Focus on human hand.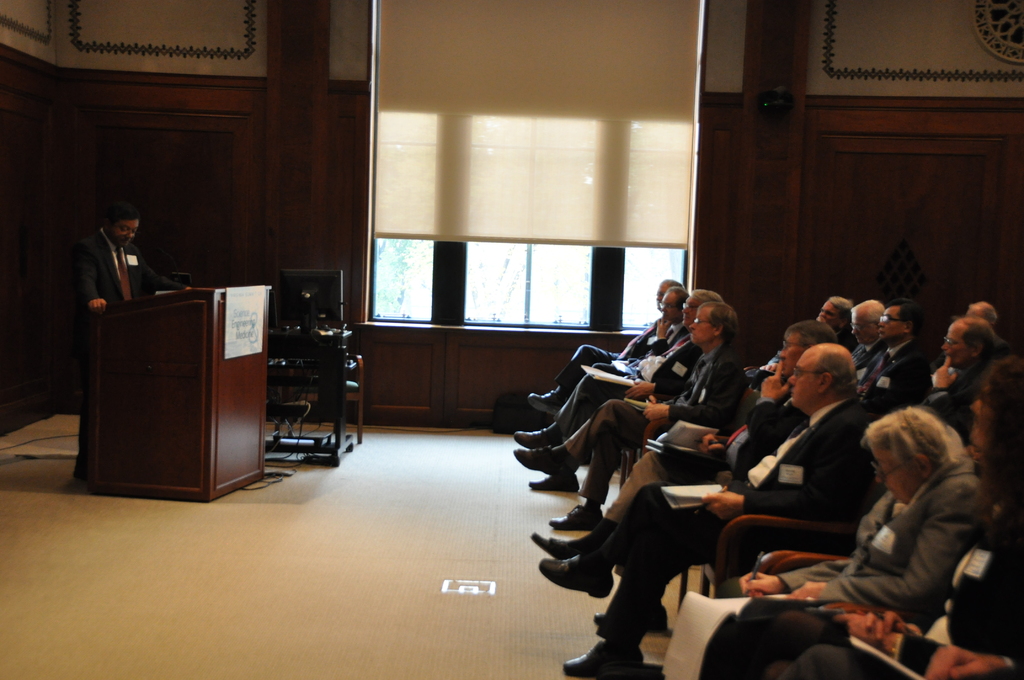
Focused at <bbox>655, 319, 671, 341</bbox>.
